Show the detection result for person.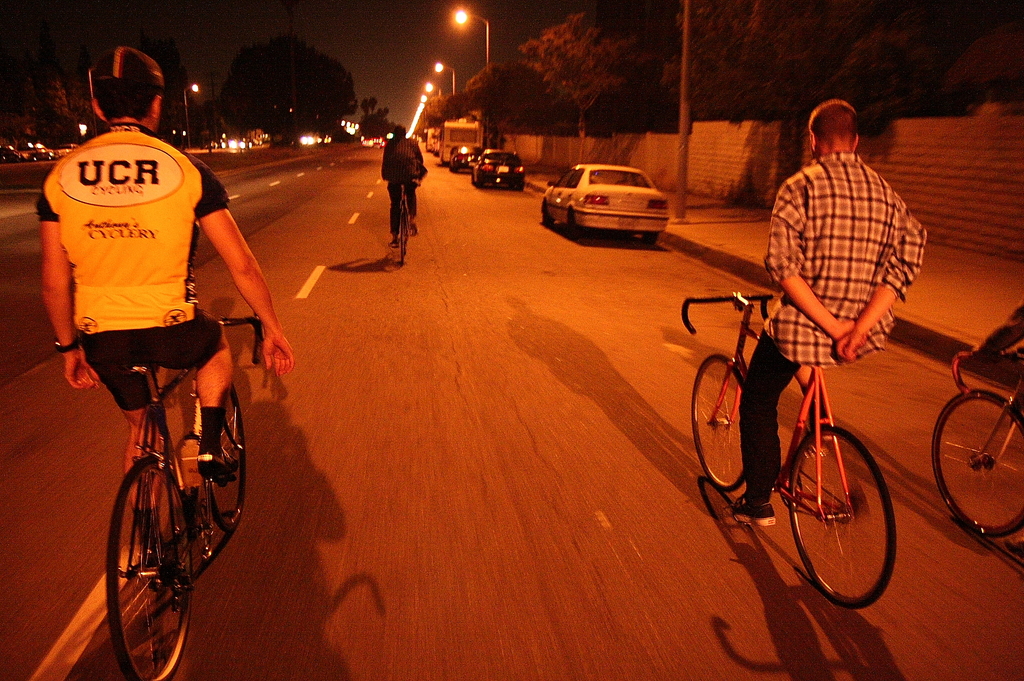
<box>378,122,428,249</box>.
